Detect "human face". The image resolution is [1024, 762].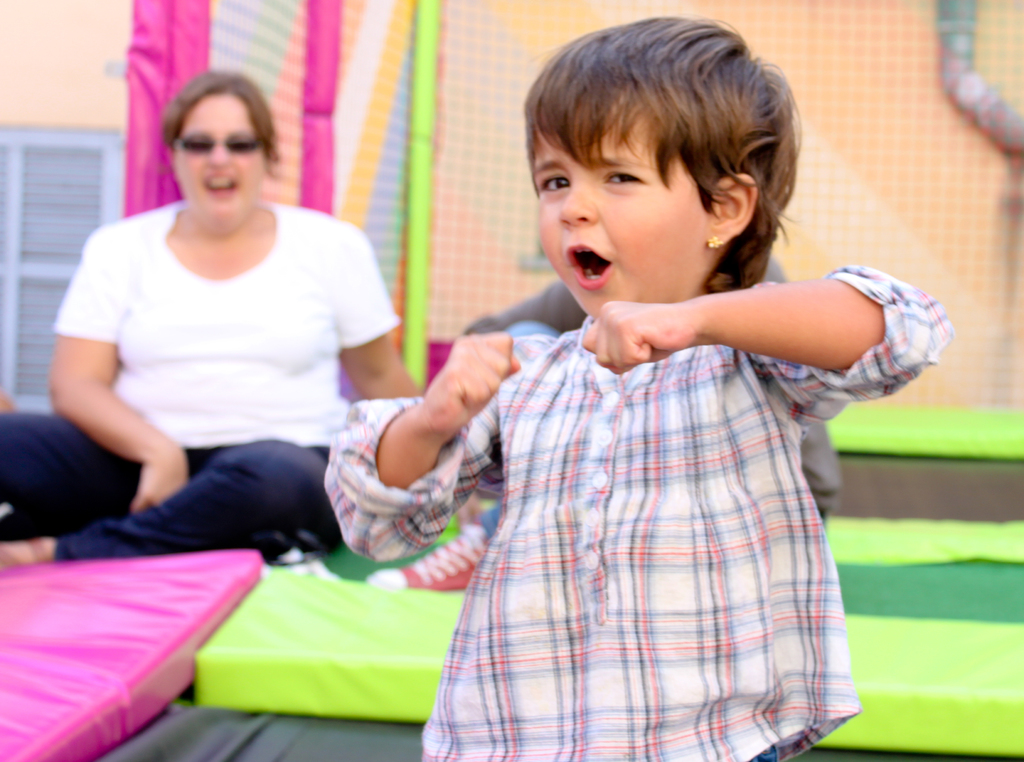
<bbox>173, 94, 265, 225</bbox>.
